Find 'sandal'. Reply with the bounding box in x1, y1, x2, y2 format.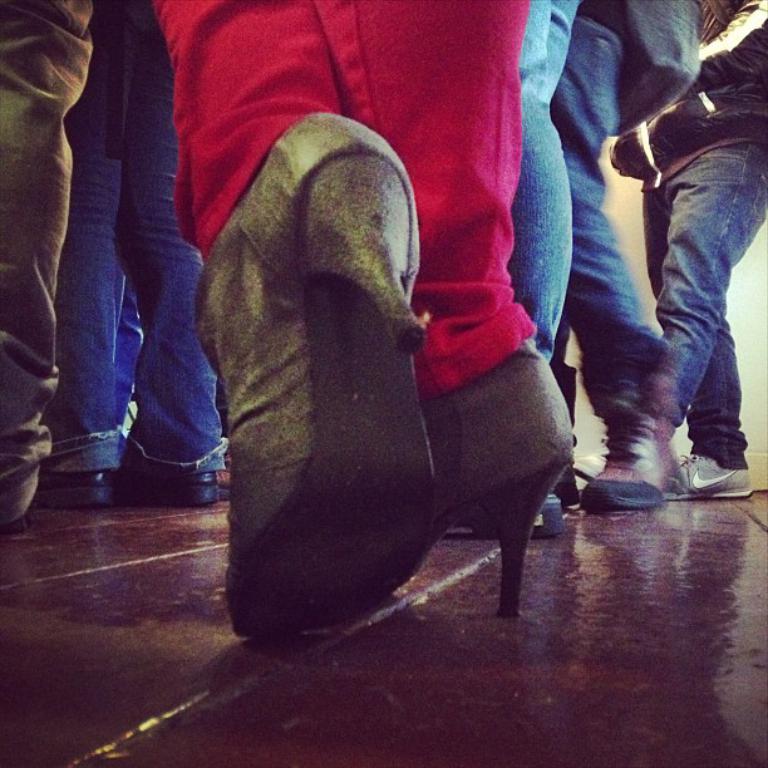
417, 333, 589, 615.
